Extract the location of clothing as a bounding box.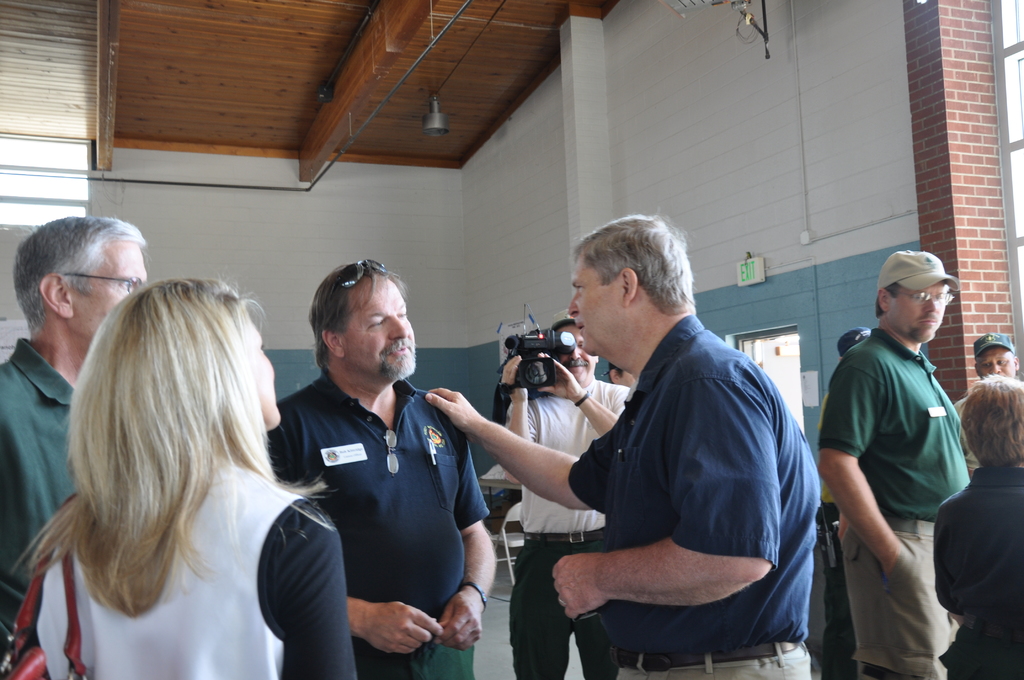
<region>814, 321, 978, 679</region>.
